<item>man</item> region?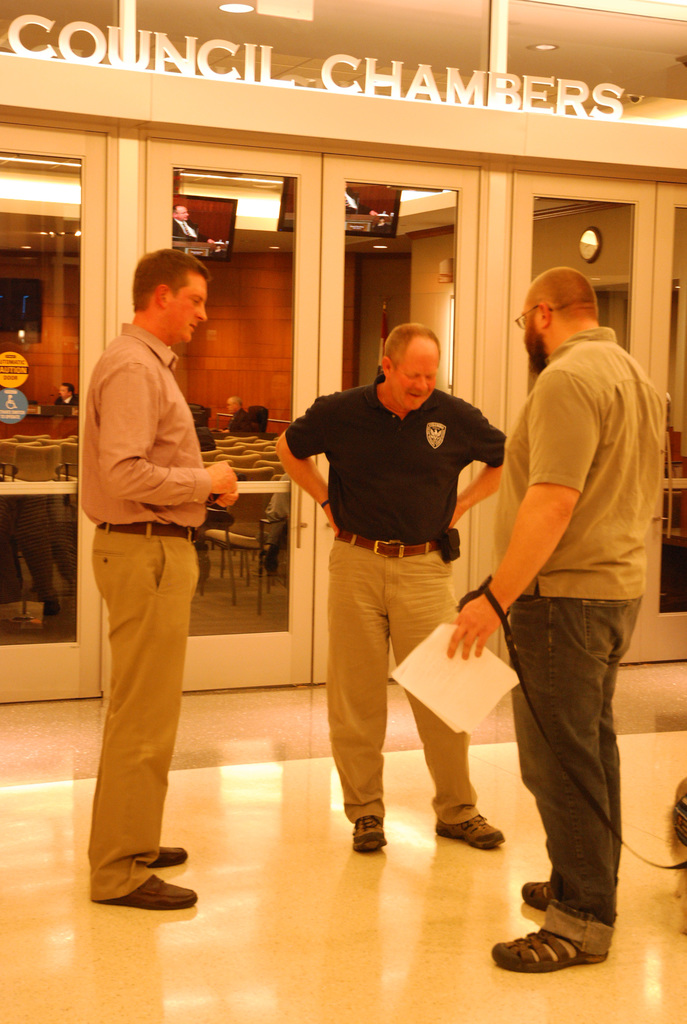
x1=173 y1=204 x2=219 y2=245
